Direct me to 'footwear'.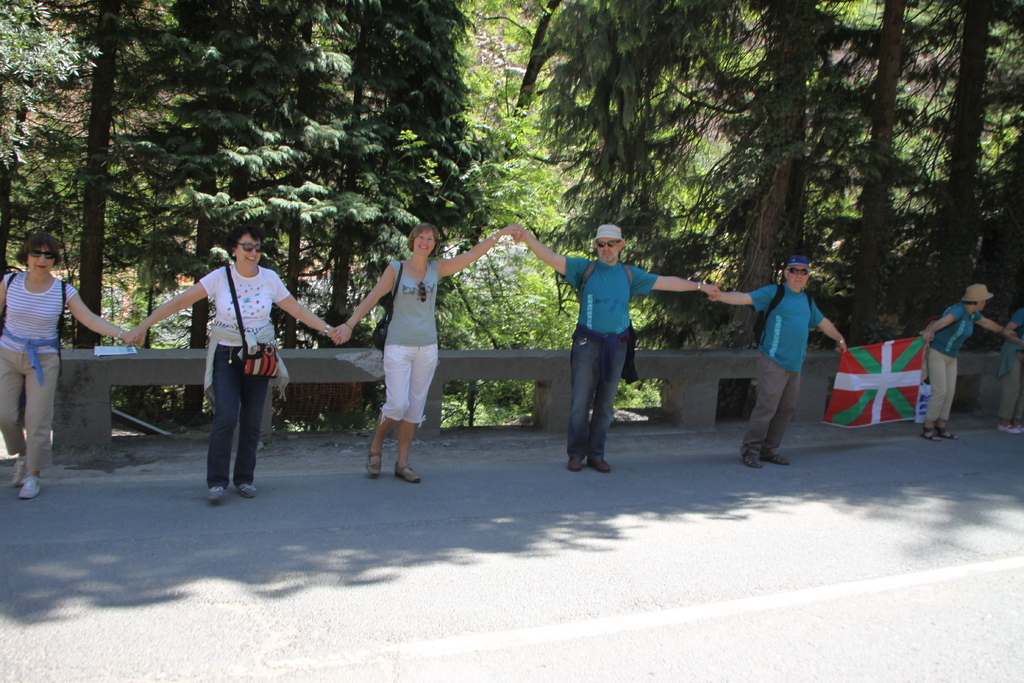
Direction: [left=992, top=420, right=1023, bottom=435].
